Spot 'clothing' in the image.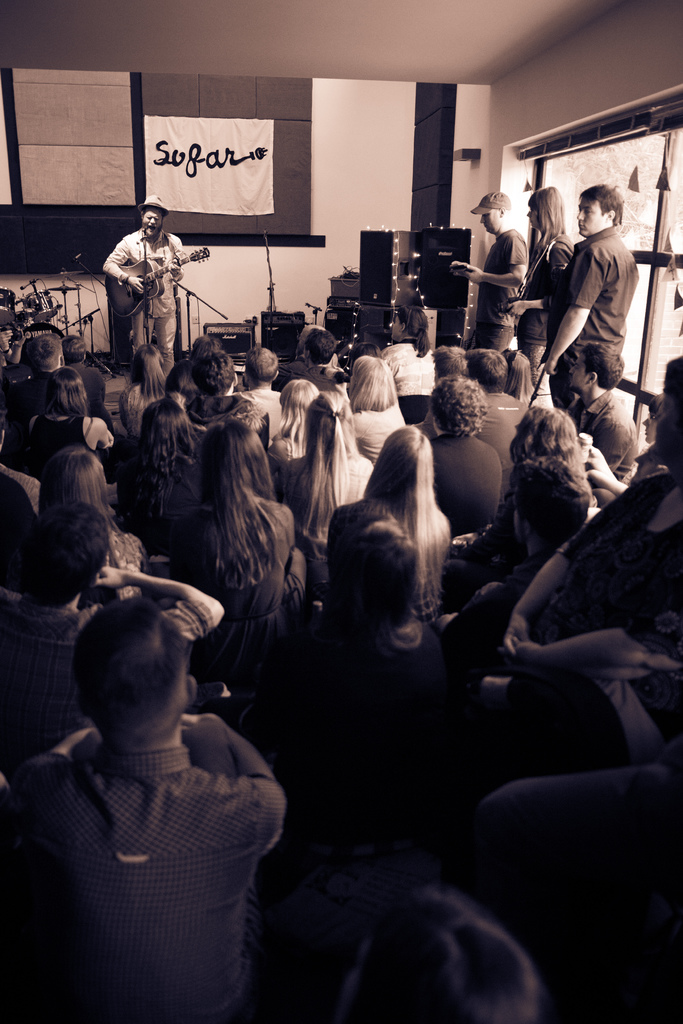
'clothing' found at 181, 499, 300, 644.
